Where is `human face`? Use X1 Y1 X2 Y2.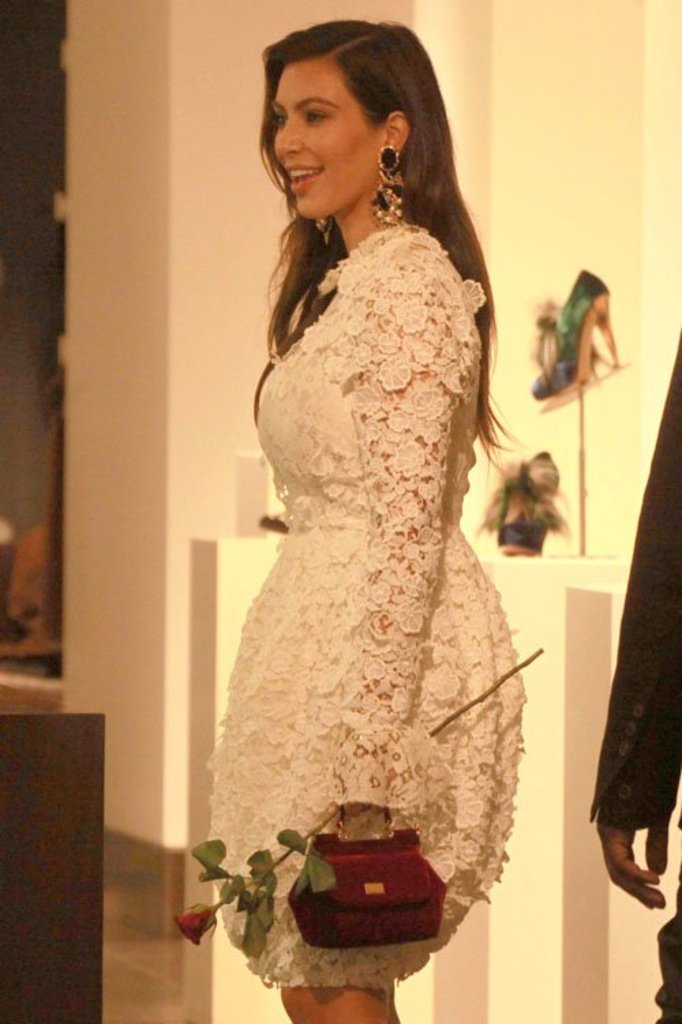
271 59 382 215.
